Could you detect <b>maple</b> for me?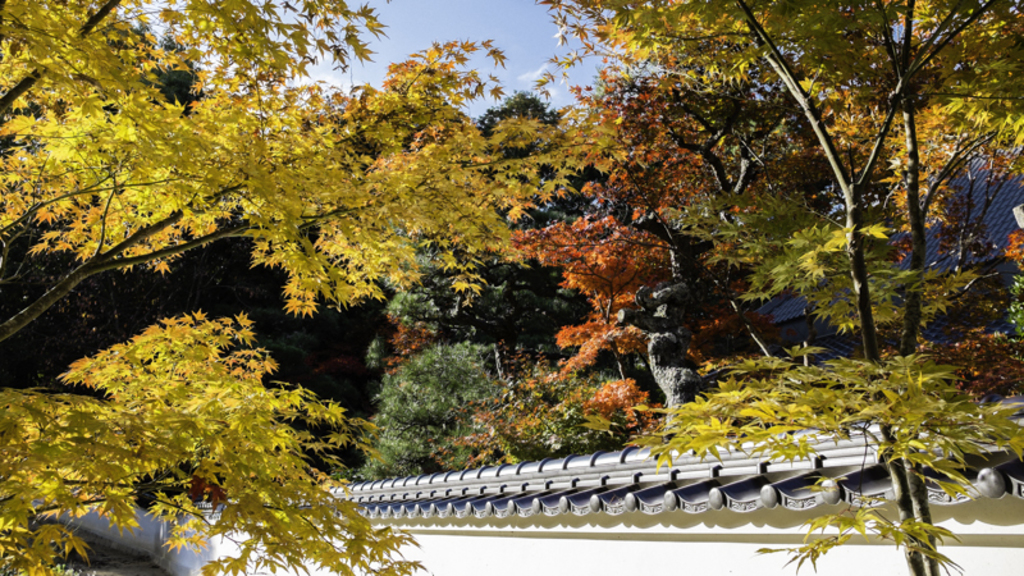
Detection result: <bbox>0, 0, 600, 575</bbox>.
